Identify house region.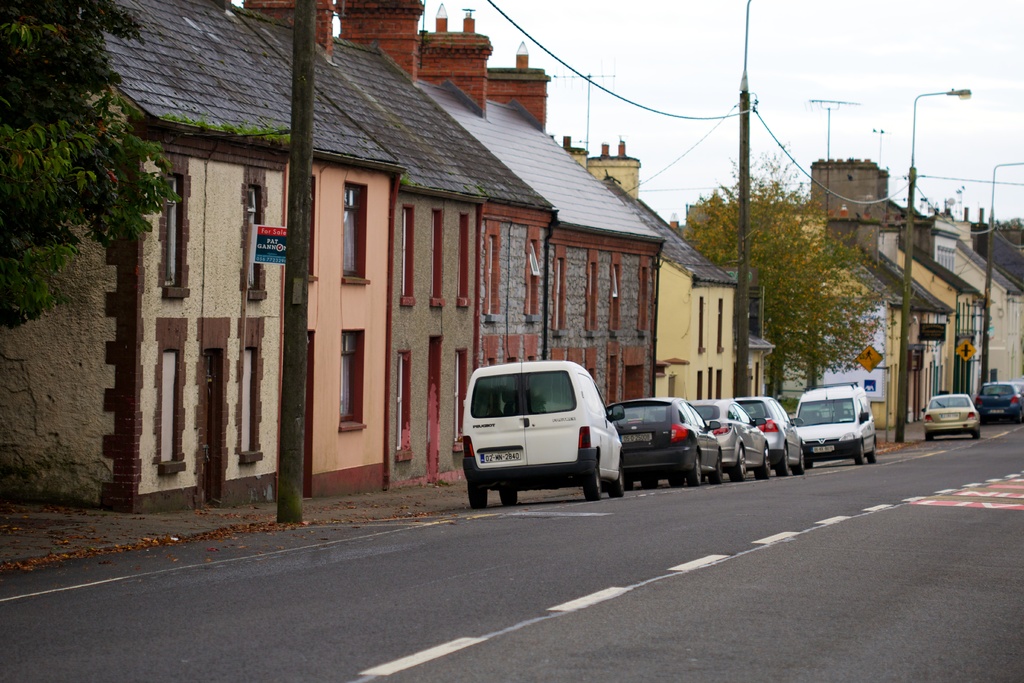
Region: 684, 151, 1023, 431.
